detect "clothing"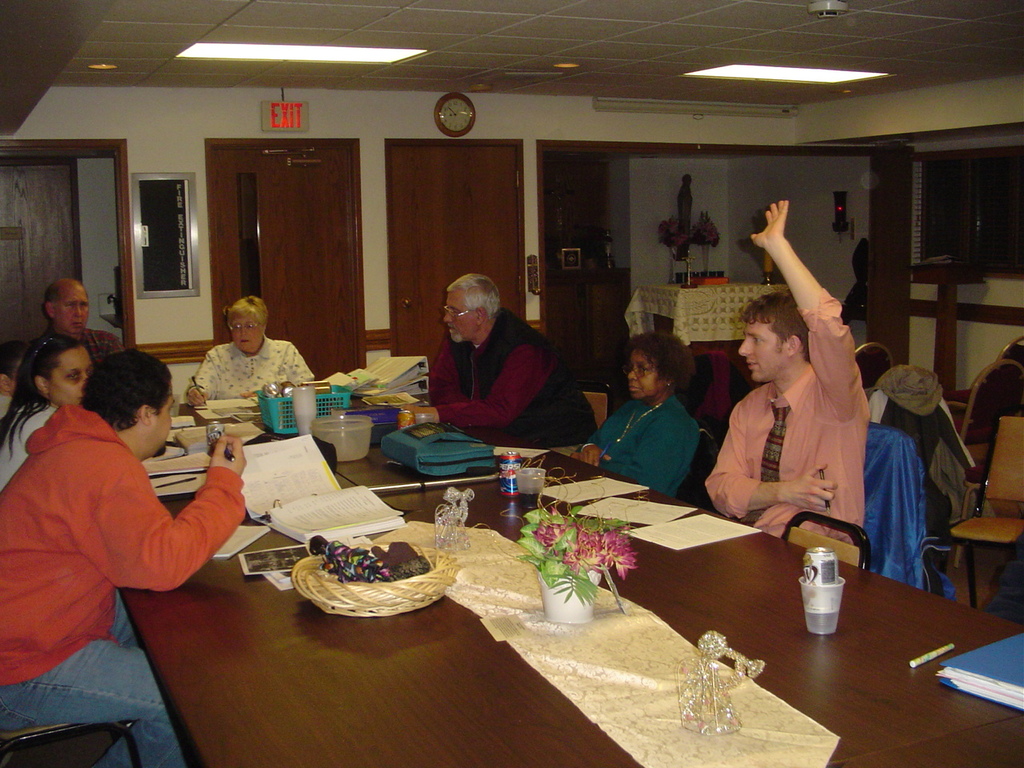
crop(435, 308, 595, 446)
